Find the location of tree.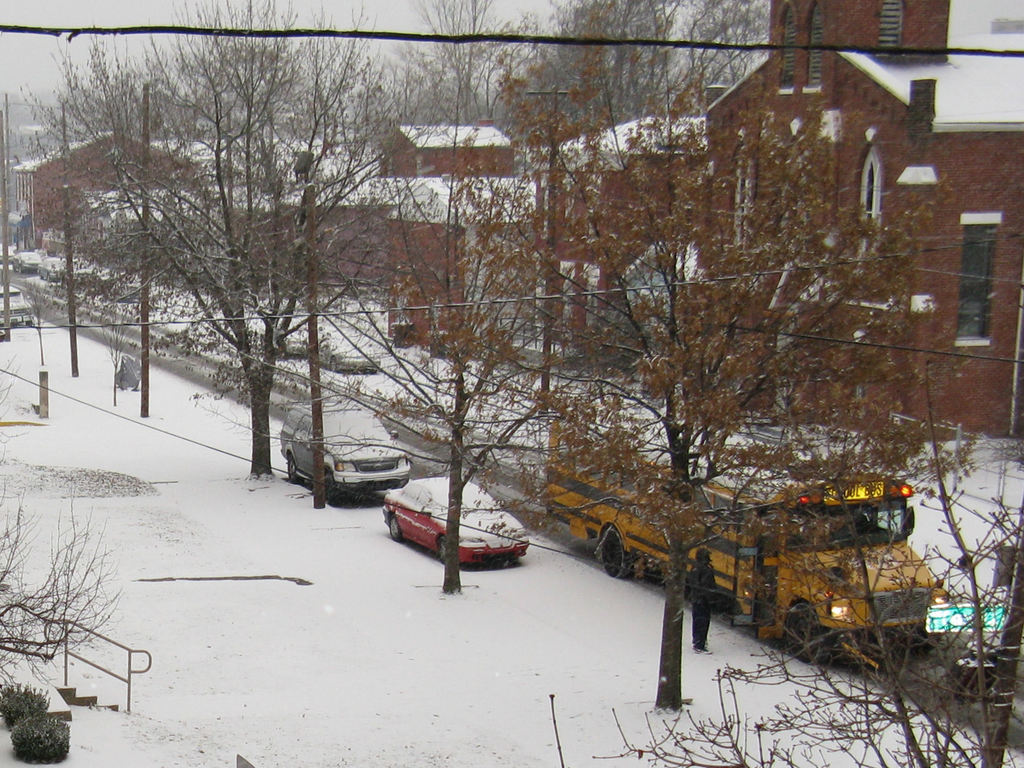
Location: (left=418, top=2, right=528, bottom=130).
